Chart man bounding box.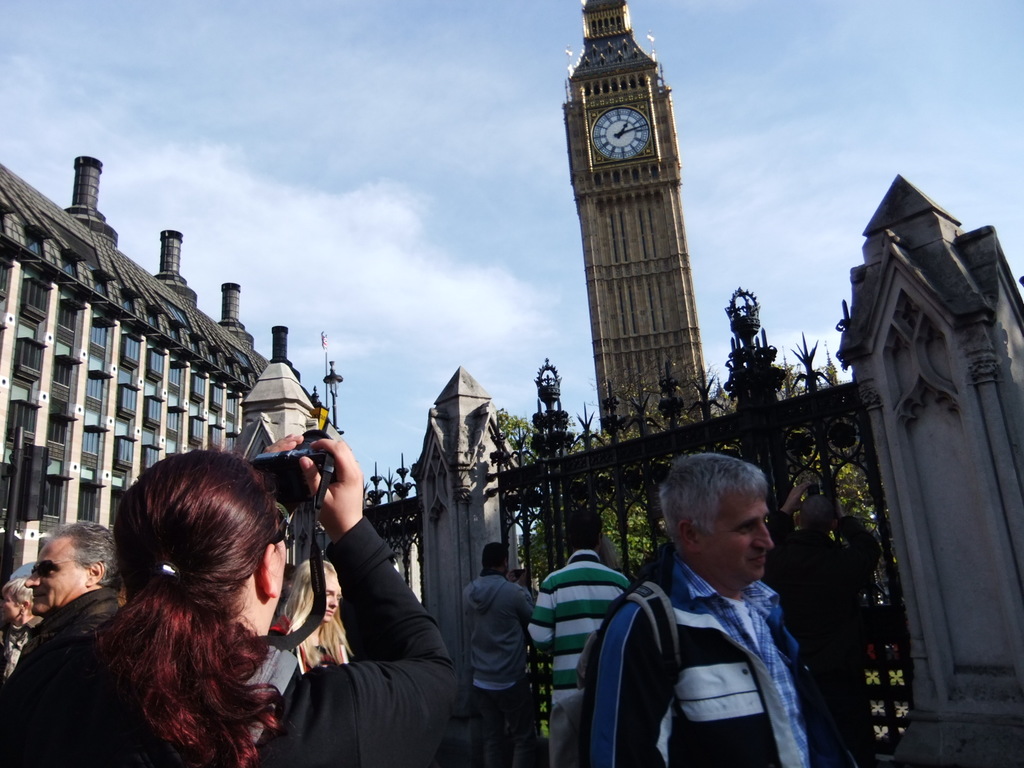
Charted: pyautogui.locateOnScreen(760, 474, 861, 767).
